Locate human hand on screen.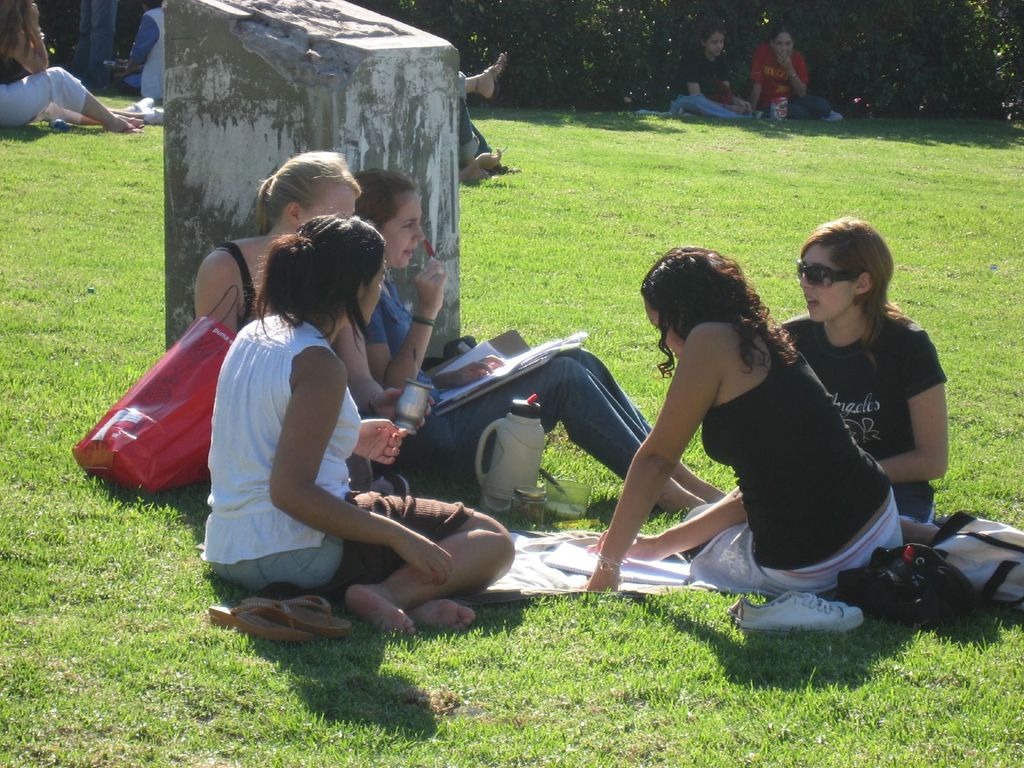
On screen at region(774, 49, 793, 72).
